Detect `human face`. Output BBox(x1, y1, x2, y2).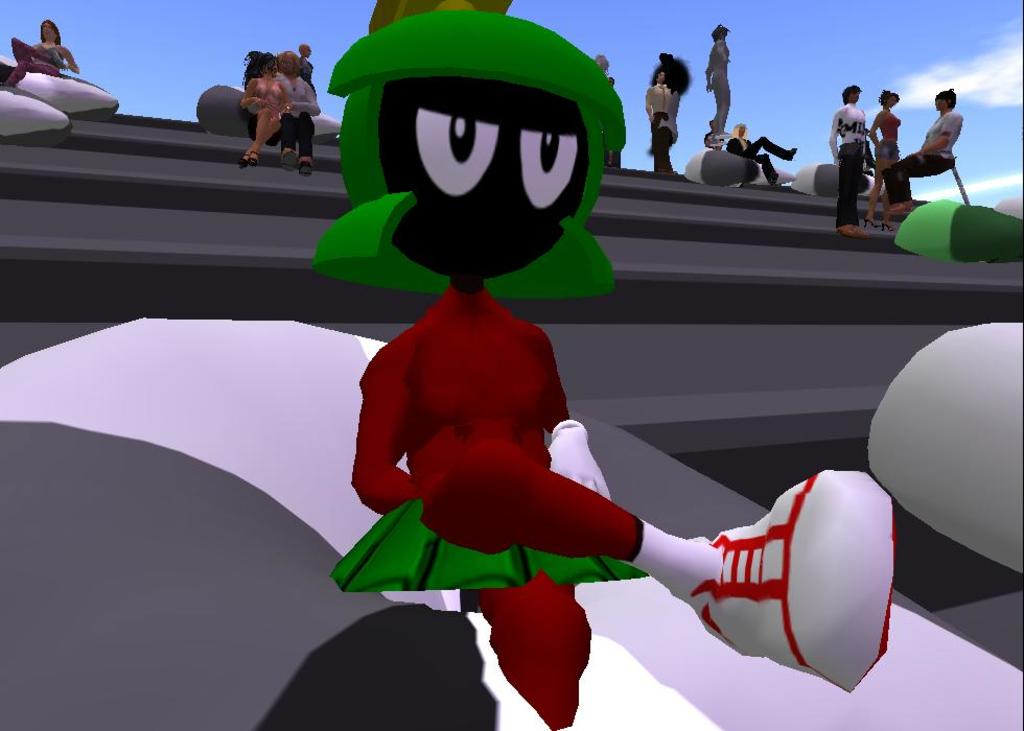
BBox(281, 56, 292, 76).
